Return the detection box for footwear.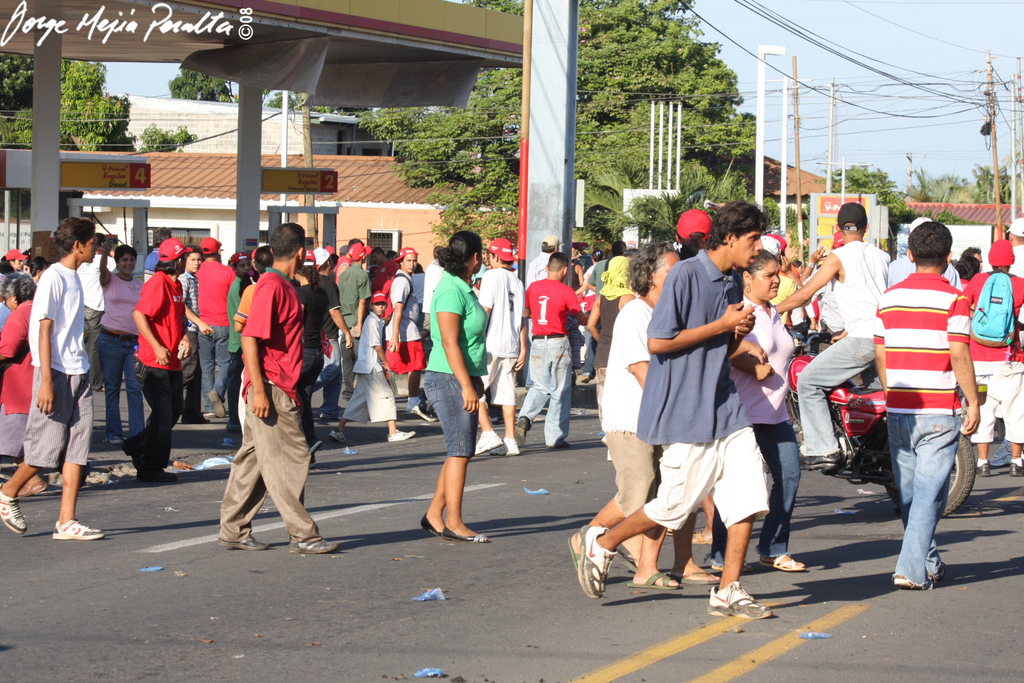
x1=567, y1=525, x2=619, y2=602.
